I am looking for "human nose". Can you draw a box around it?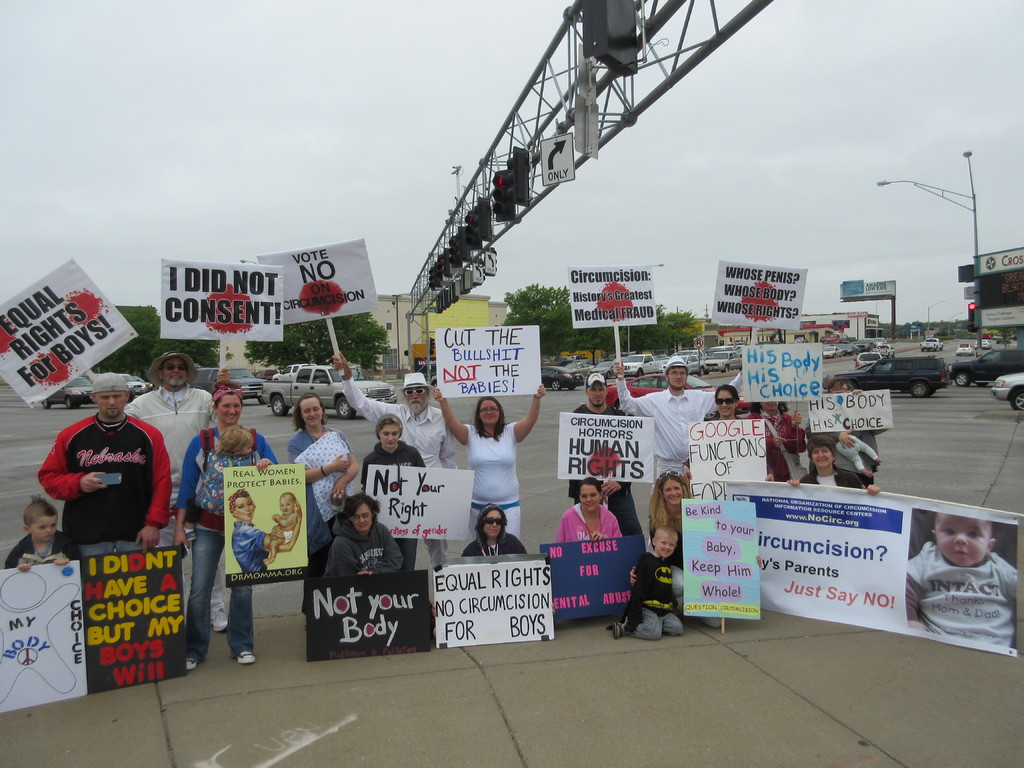
Sure, the bounding box is 358,516,365,524.
